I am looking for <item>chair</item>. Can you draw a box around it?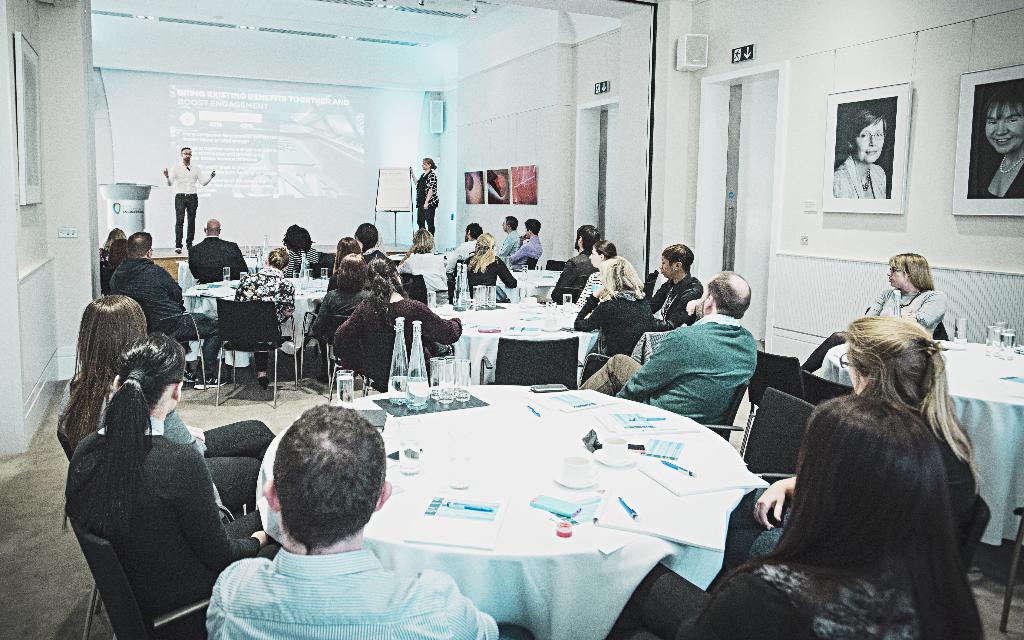
Sure, the bounding box is locate(705, 378, 746, 451).
